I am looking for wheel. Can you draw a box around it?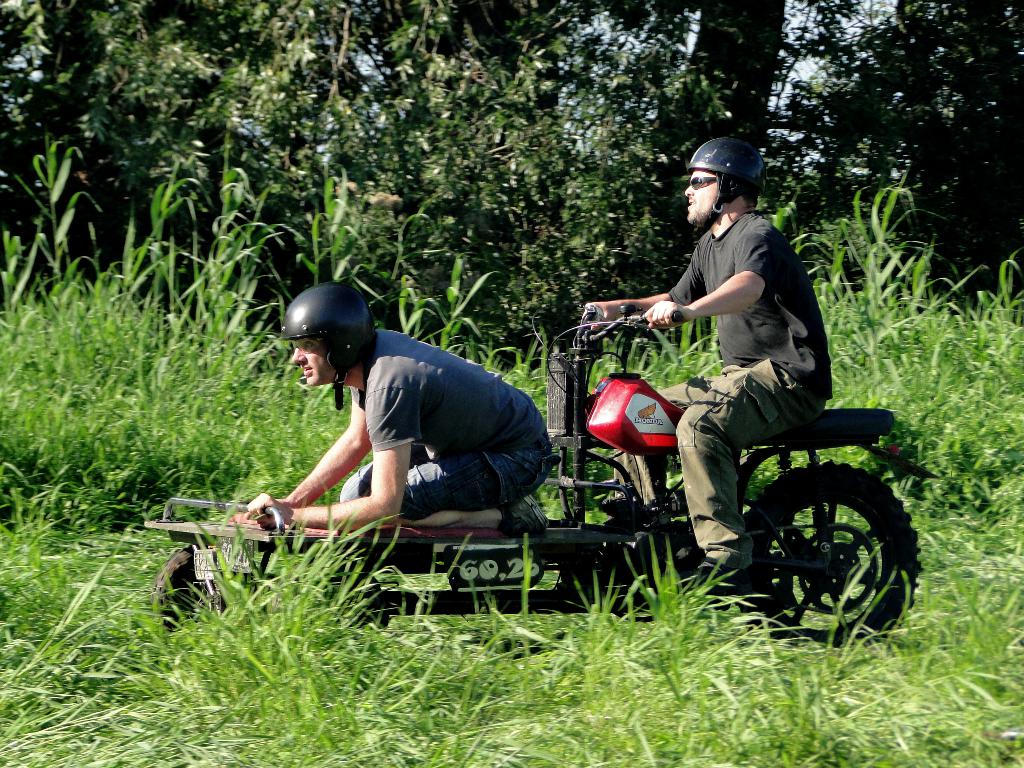
Sure, the bounding box is rect(154, 545, 261, 634).
